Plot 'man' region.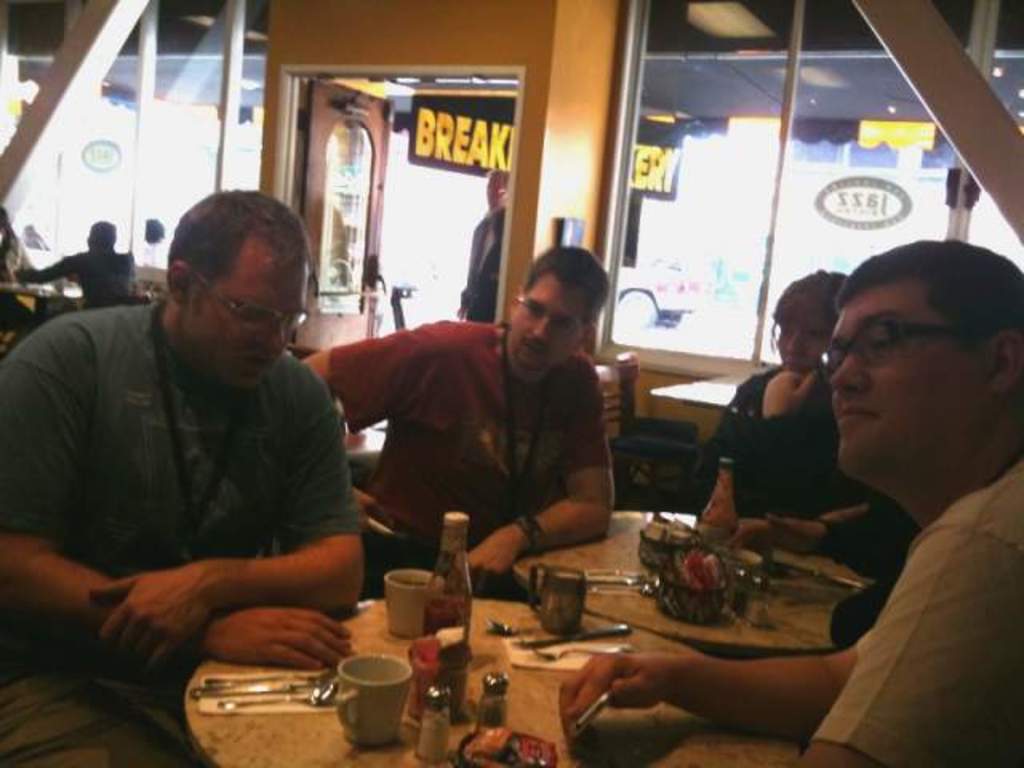
Plotted at [453,166,514,323].
